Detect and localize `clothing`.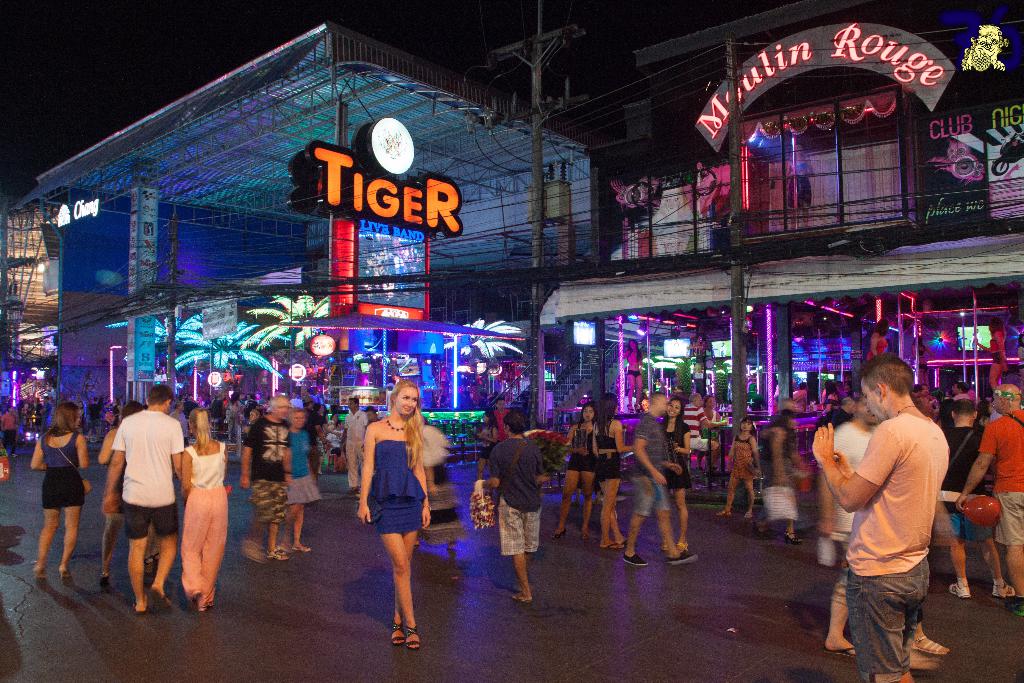
Localized at l=109, t=394, r=197, b=531.
